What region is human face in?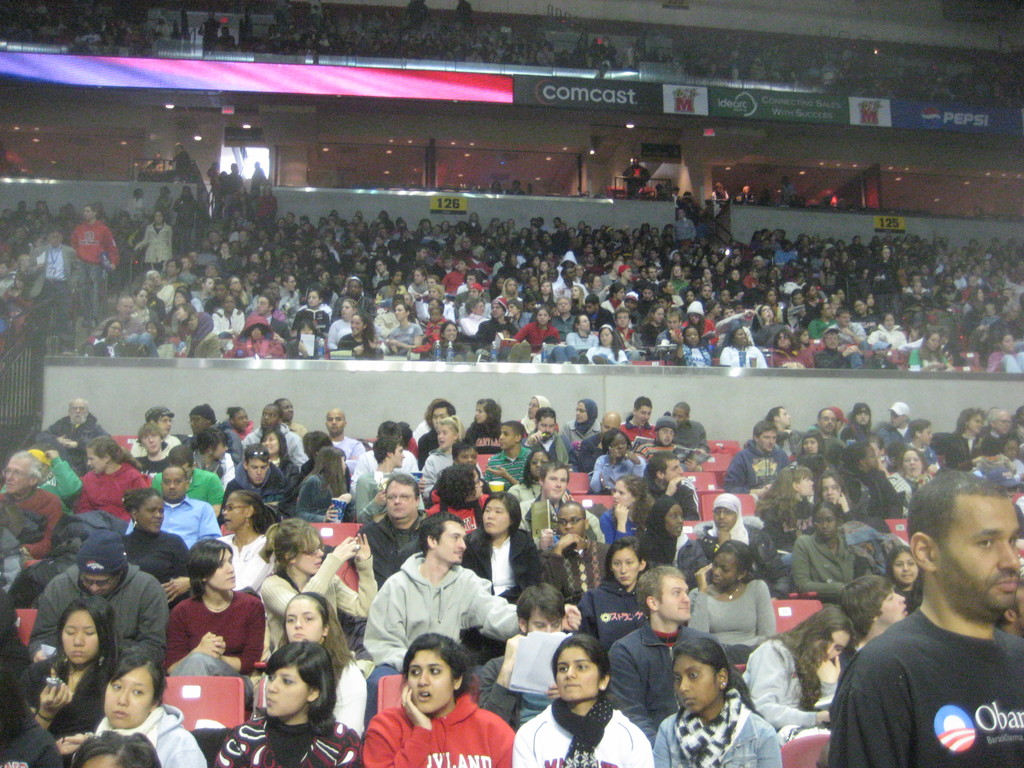
locate(879, 584, 906, 616).
